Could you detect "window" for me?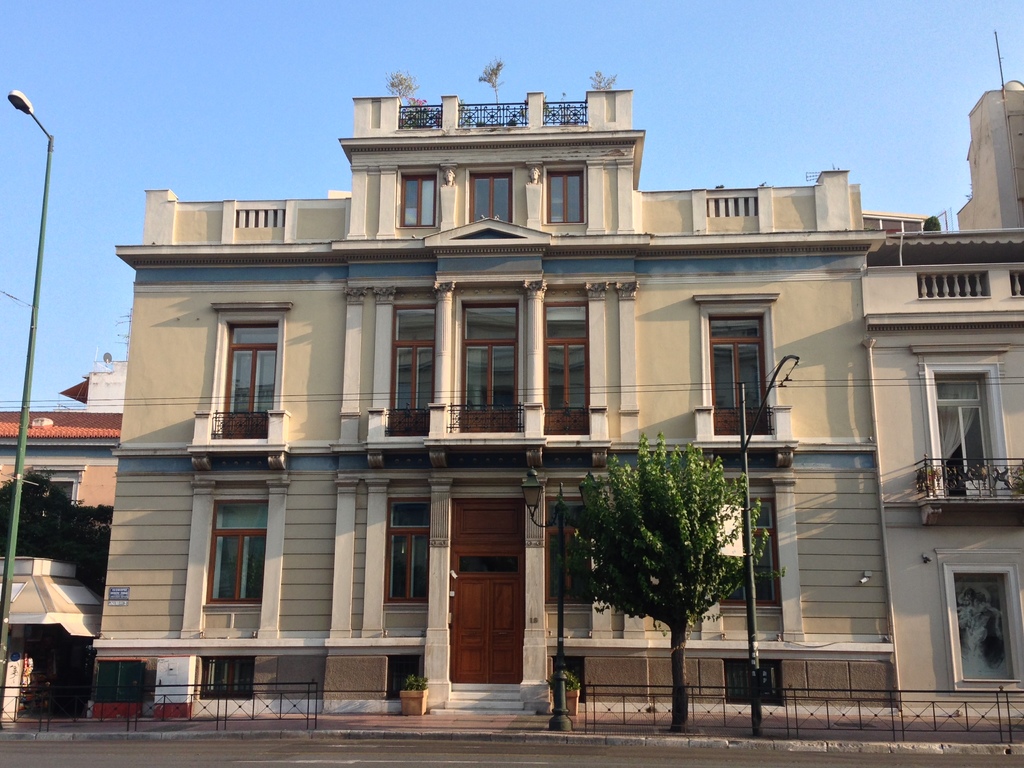
Detection result: [x1=397, y1=167, x2=444, y2=230].
